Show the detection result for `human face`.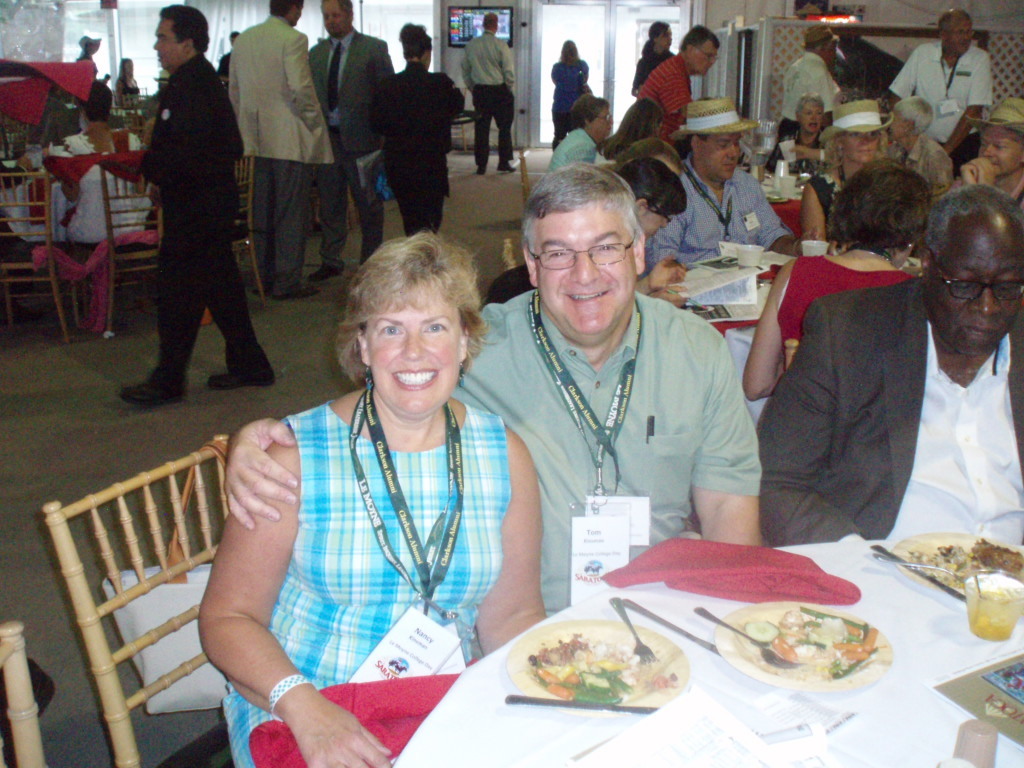
[left=798, top=101, right=824, bottom=136].
